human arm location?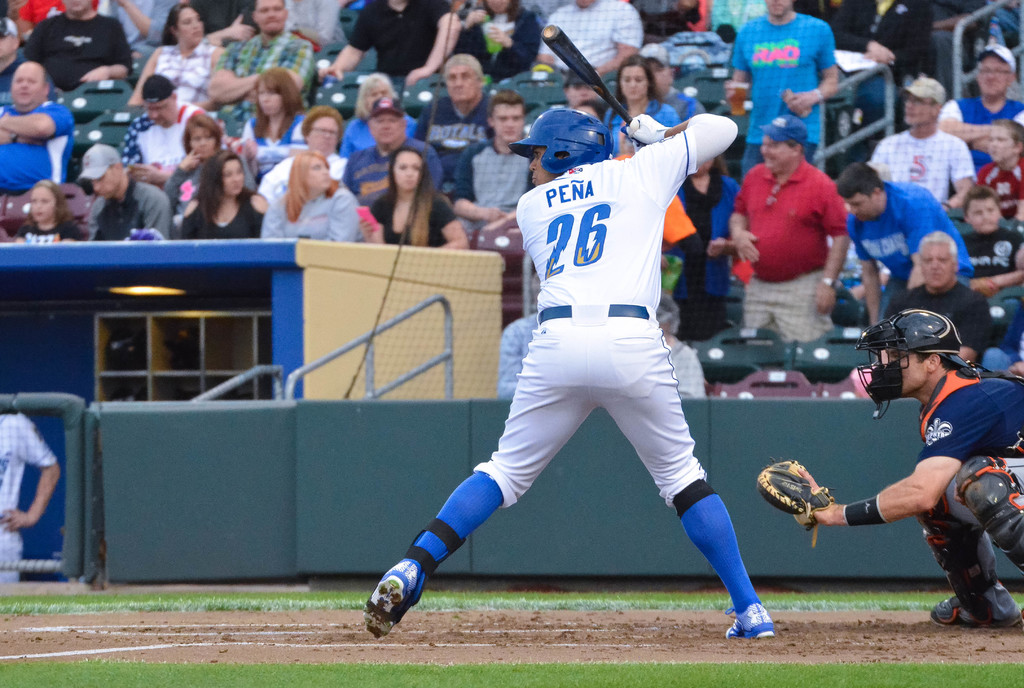
box=[449, 144, 502, 220]
